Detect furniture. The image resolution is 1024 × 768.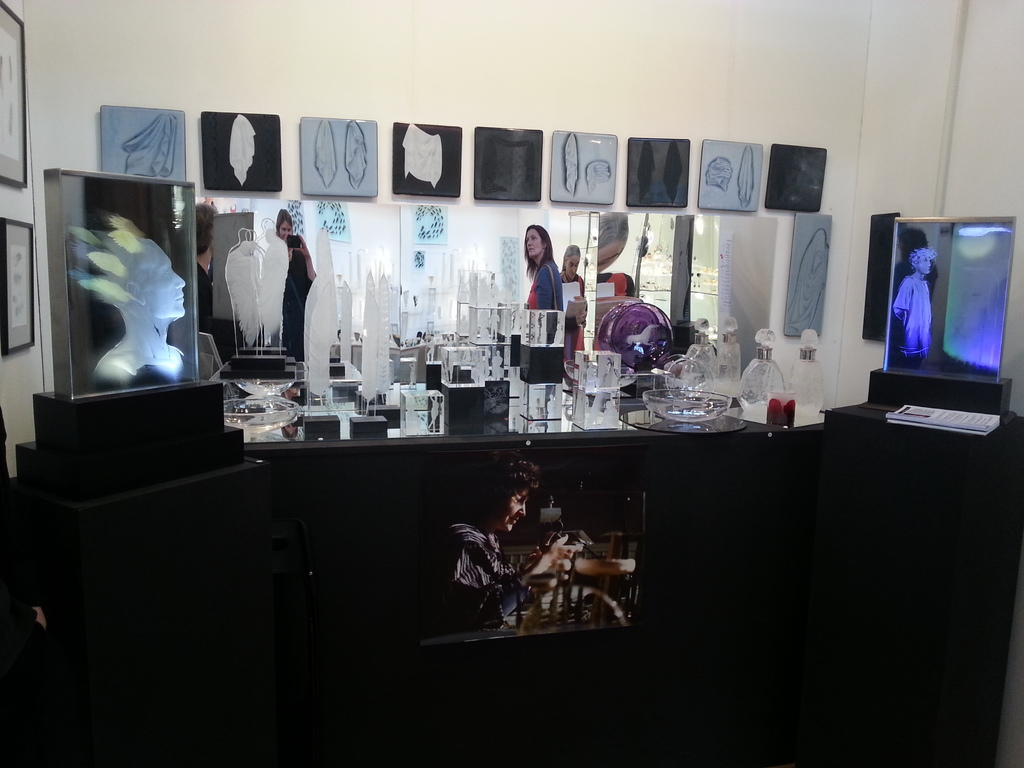
crop(245, 420, 828, 519).
